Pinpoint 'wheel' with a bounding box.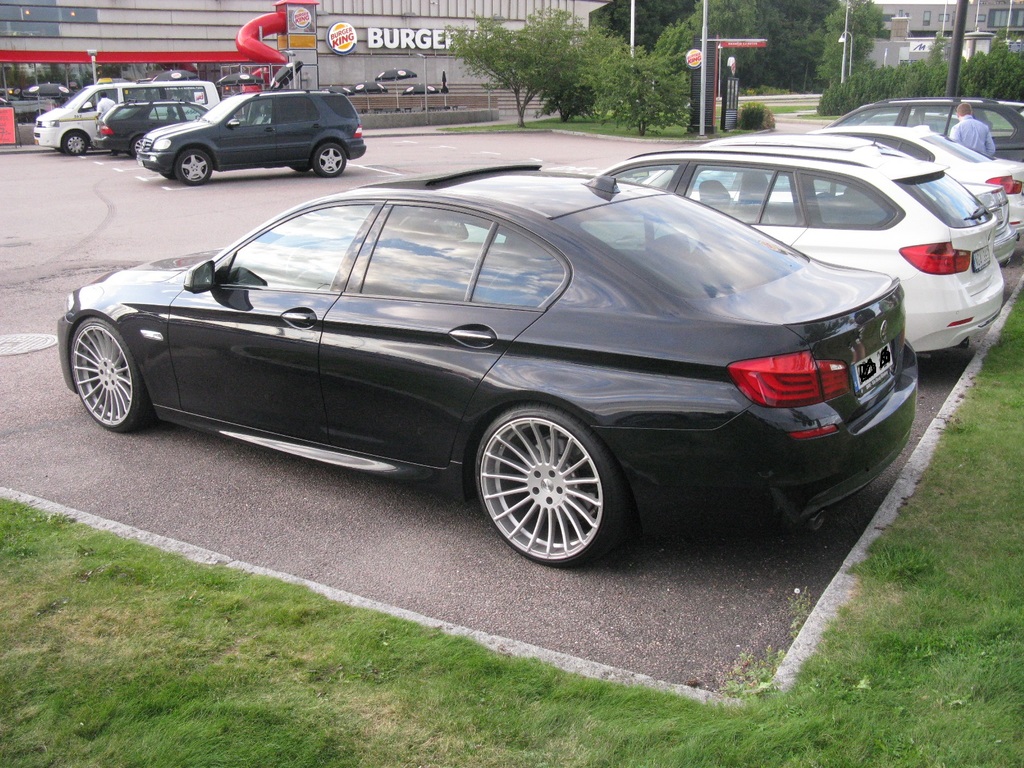
(left=65, top=135, right=86, bottom=155).
